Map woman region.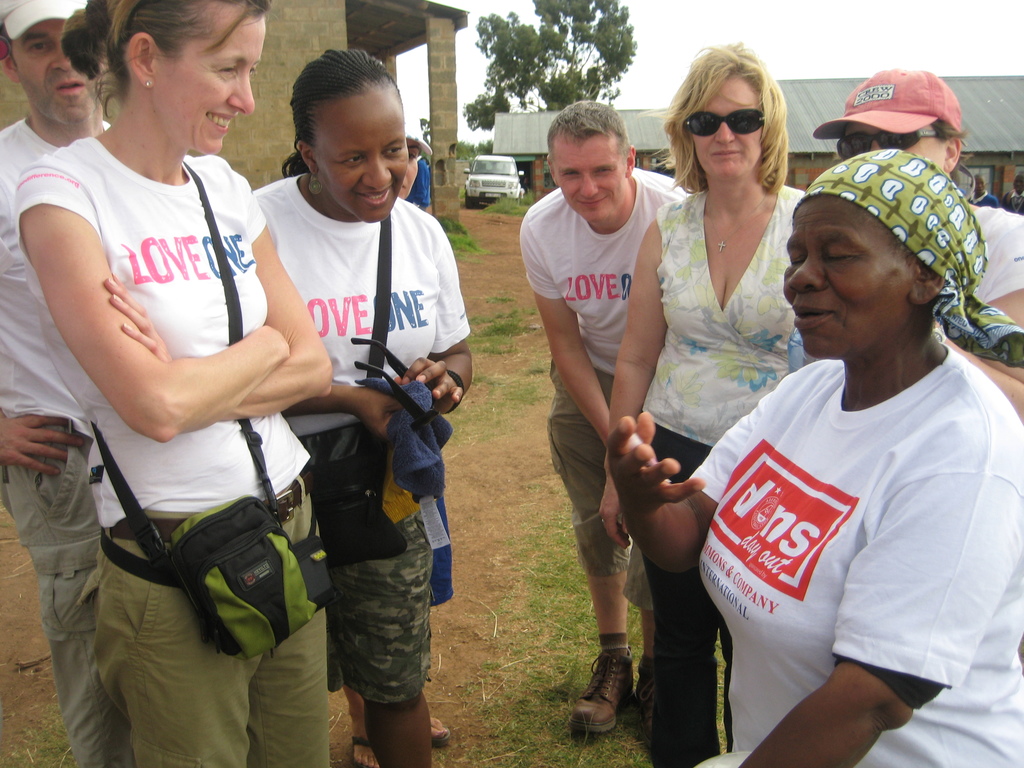
Mapped to {"x1": 13, "y1": 0, "x2": 335, "y2": 767}.
